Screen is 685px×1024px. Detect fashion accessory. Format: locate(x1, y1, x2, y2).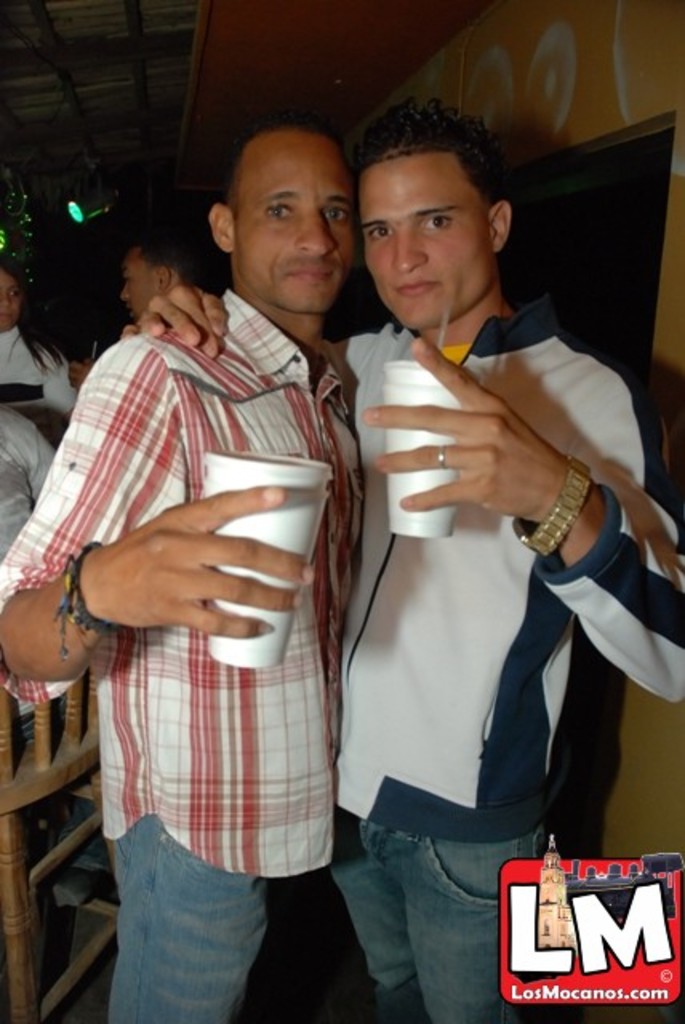
locate(58, 541, 123, 662).
